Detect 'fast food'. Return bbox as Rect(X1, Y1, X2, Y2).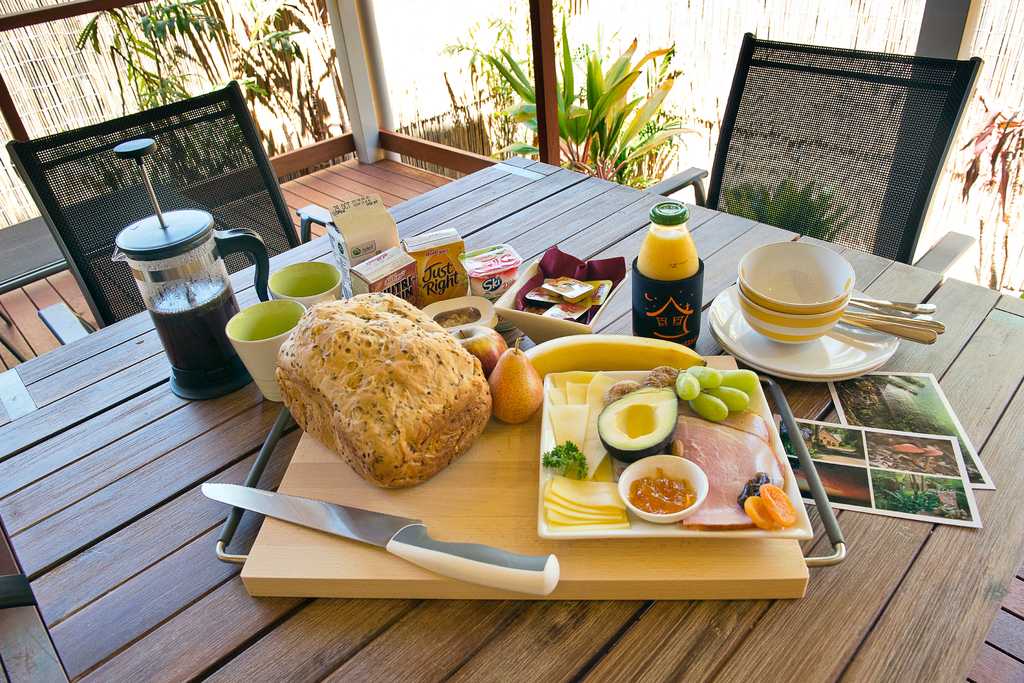
Rect(531, 381, 646, 527).
